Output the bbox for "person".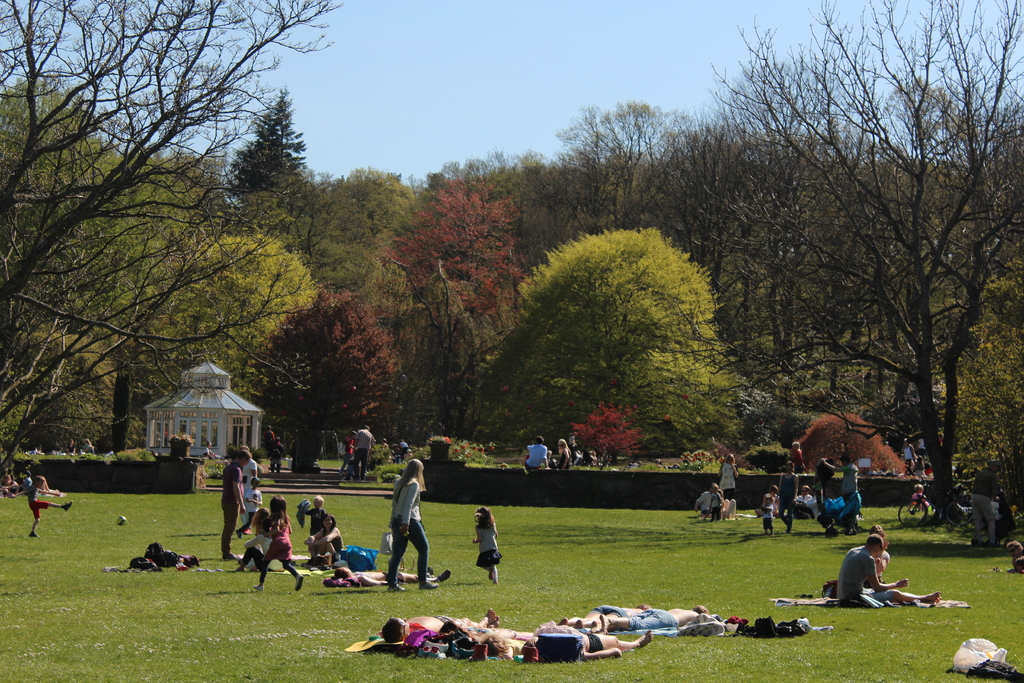
[x1=384, y1=608, x2=509, y2=634].
